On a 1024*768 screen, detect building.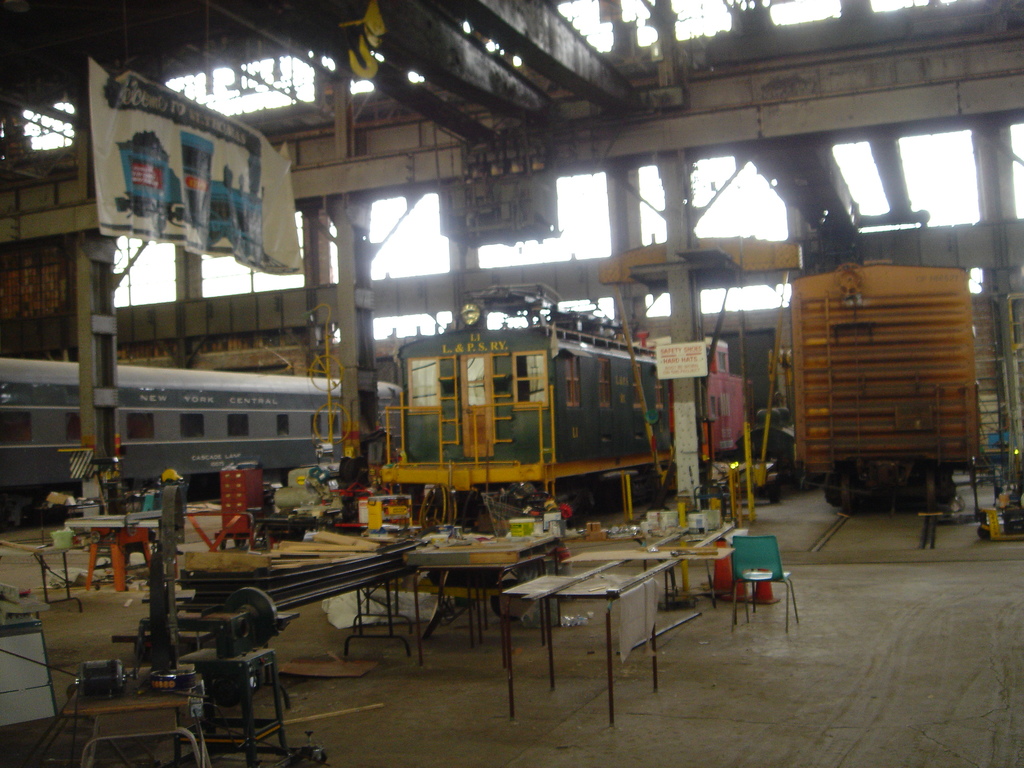
[0,0,1023,767].
